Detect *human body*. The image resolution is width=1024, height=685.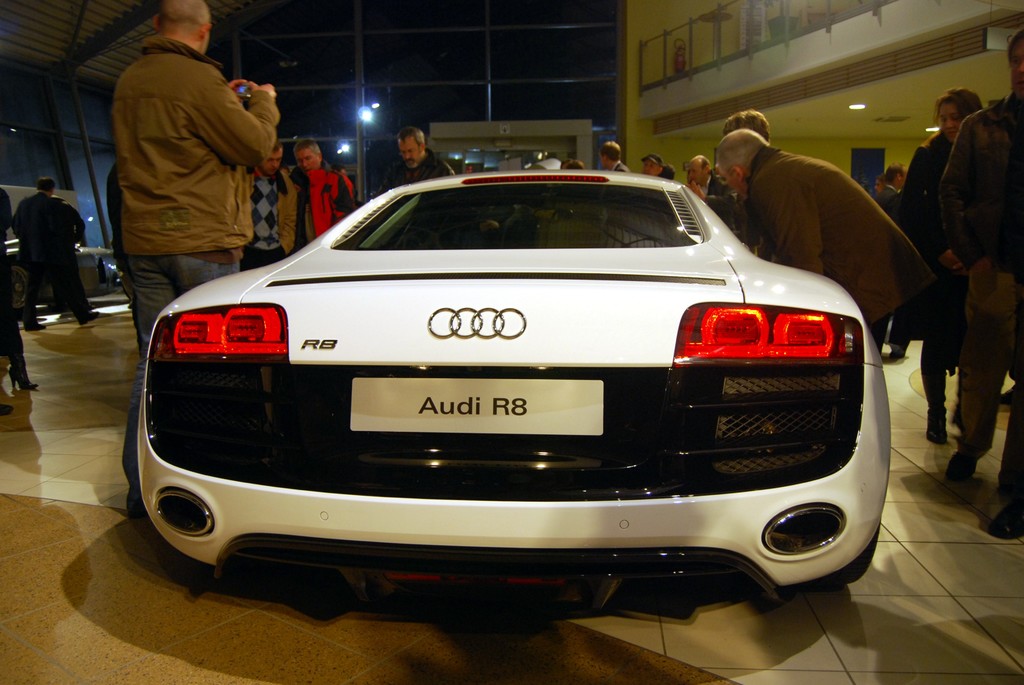
Rect(741, 147, 924, 343).
